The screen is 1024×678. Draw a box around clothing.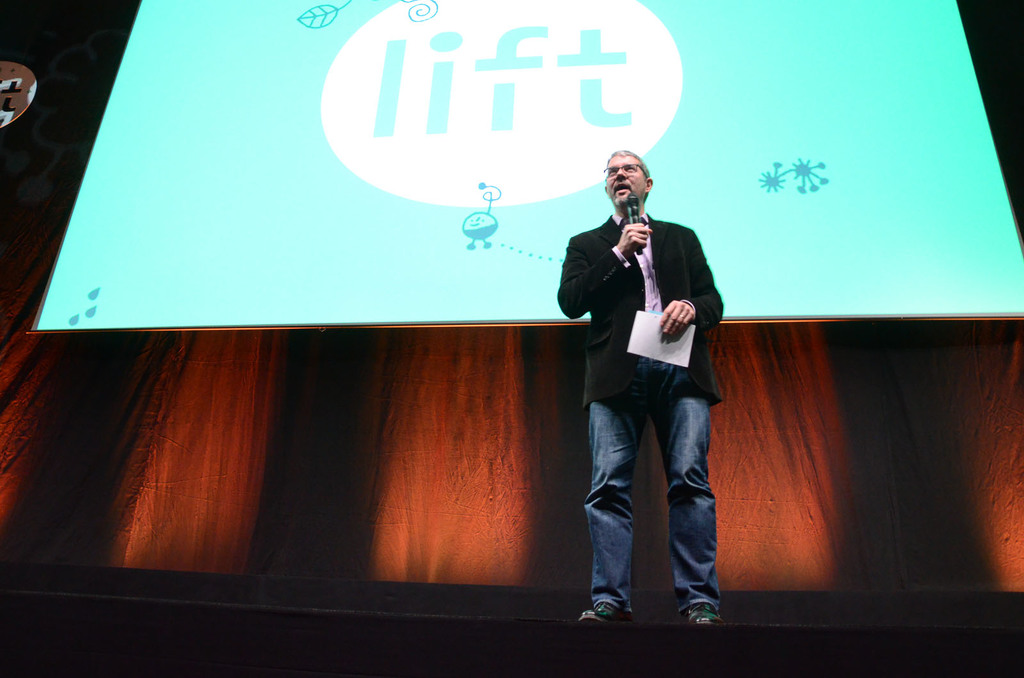
region(561, 163, 748, 608).
